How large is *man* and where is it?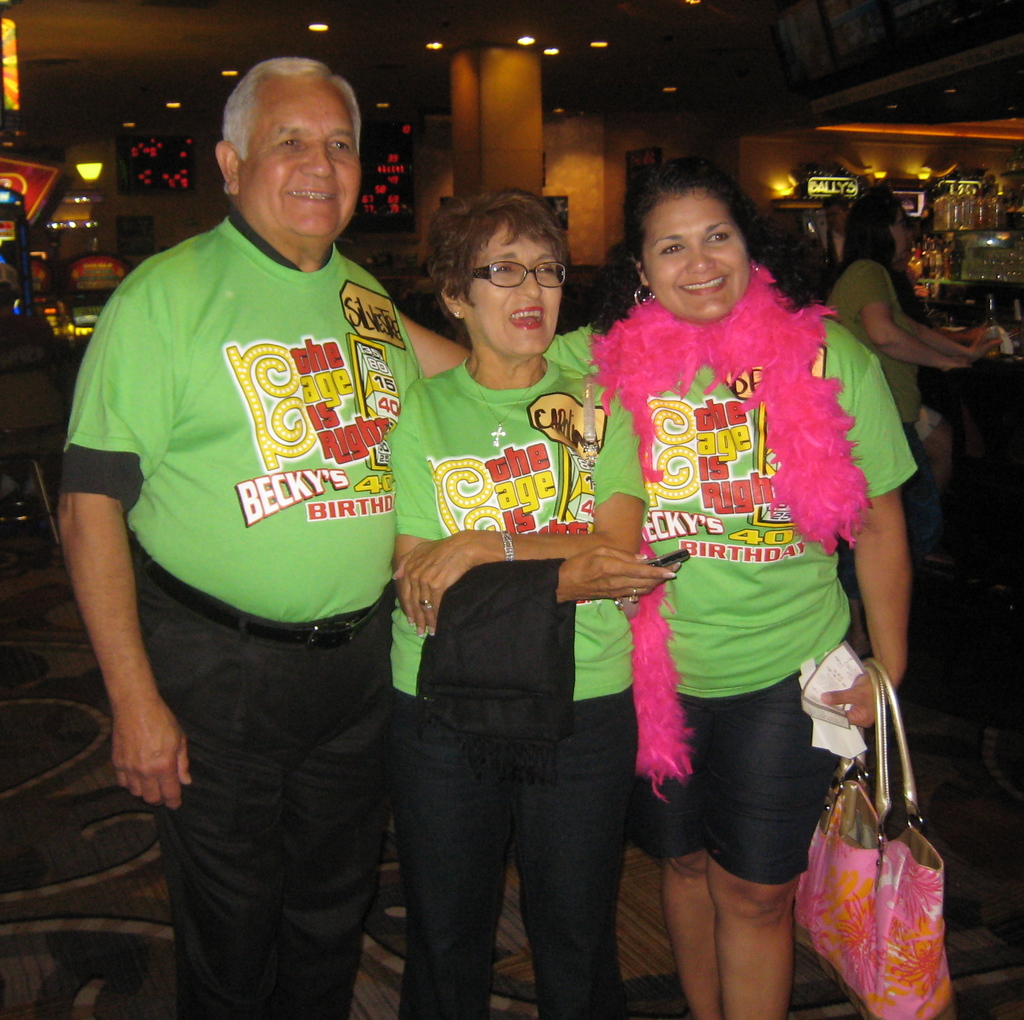
Bounding box: [60, 65, 552, 994].
